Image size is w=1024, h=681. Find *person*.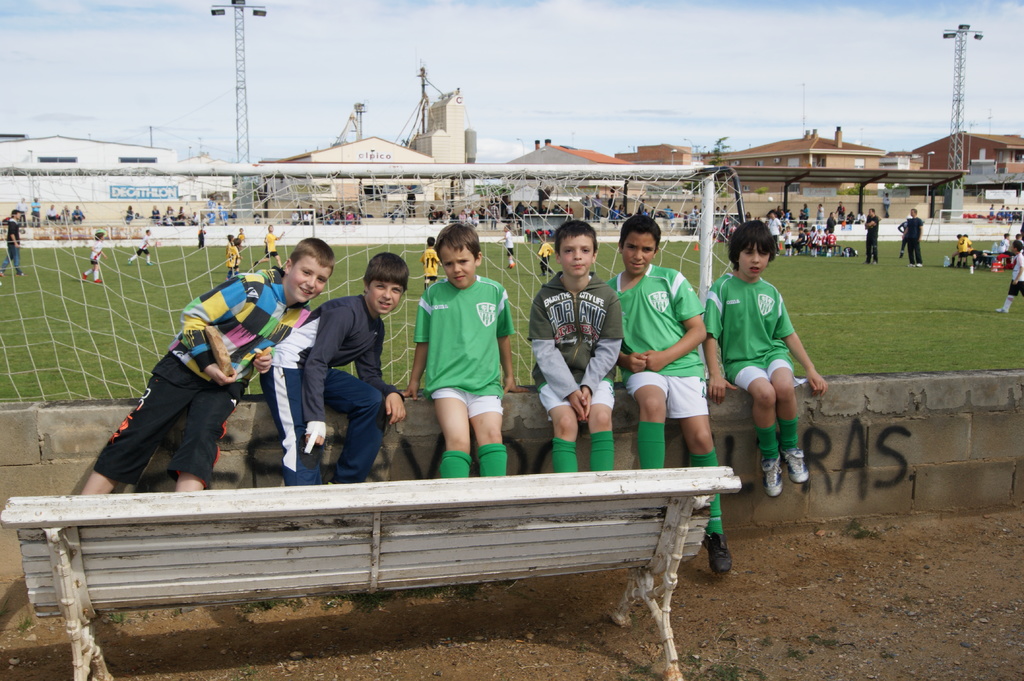
(254,224,286,267).
